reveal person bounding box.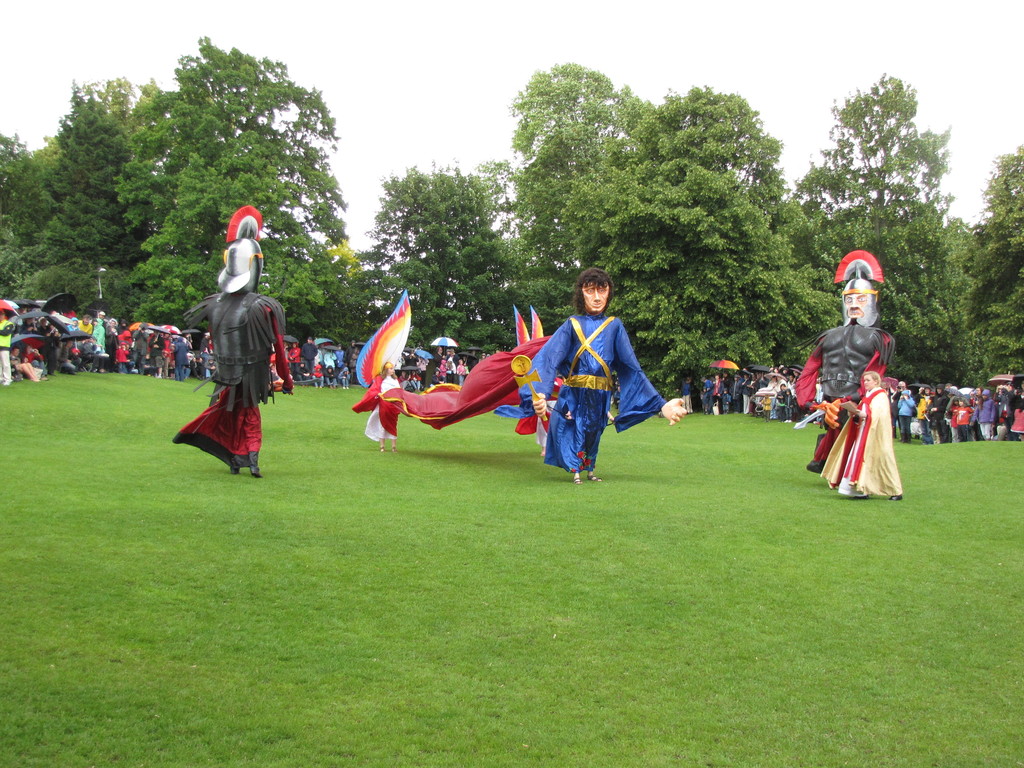
Revealed: (1002, 380, 1013, 413).
